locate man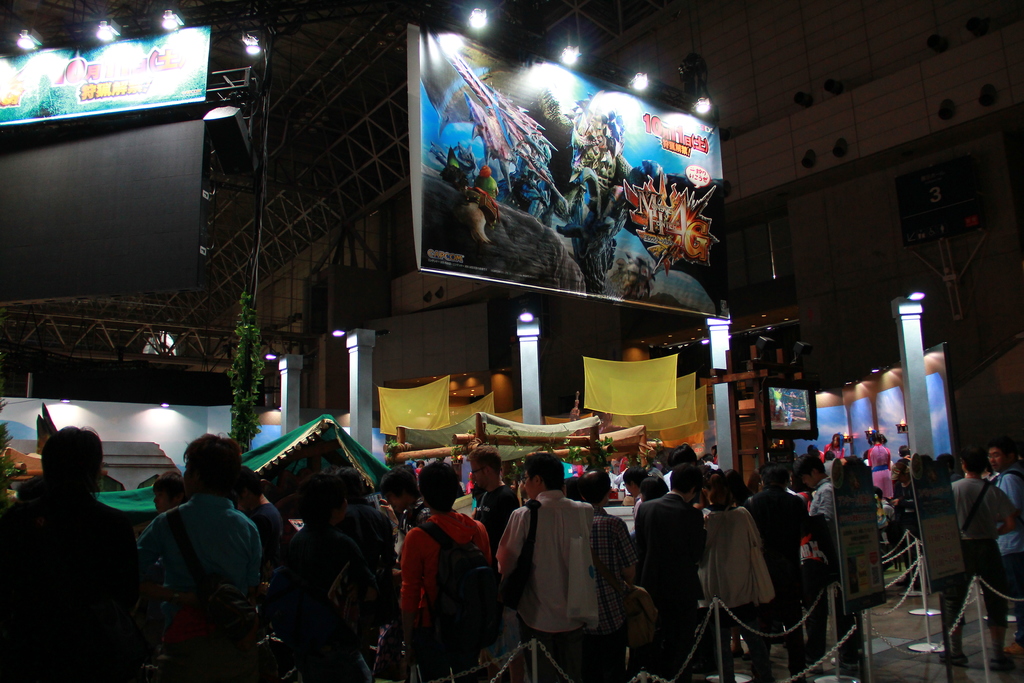
select_region(635, 464, 708, 682)
